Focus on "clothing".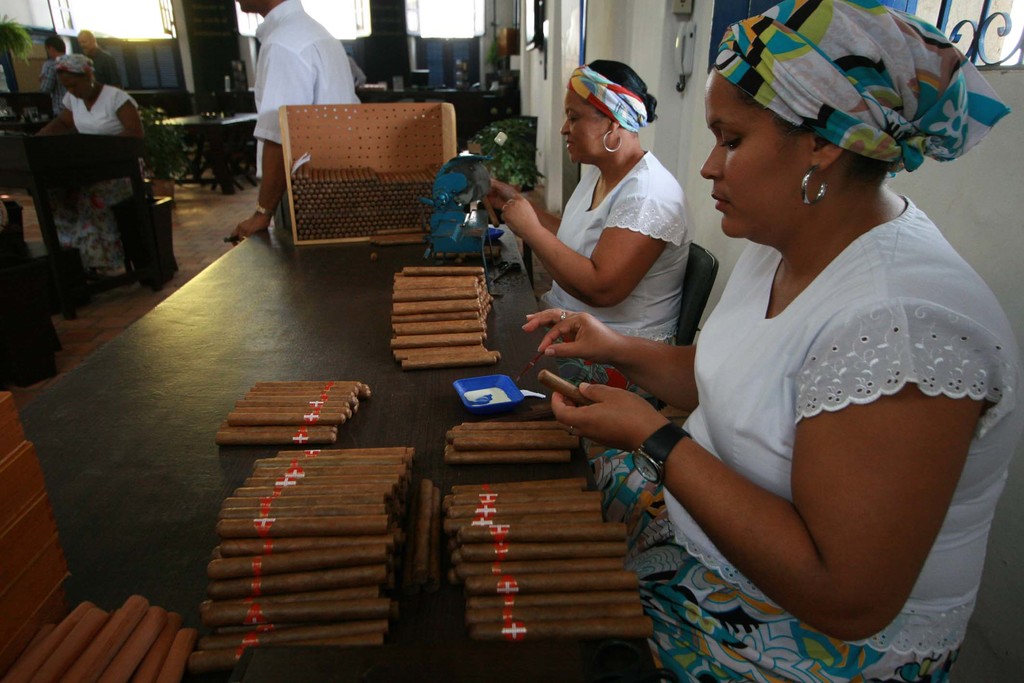
Focused at (x1=577, y1=191, x2=1022, y2=682).
